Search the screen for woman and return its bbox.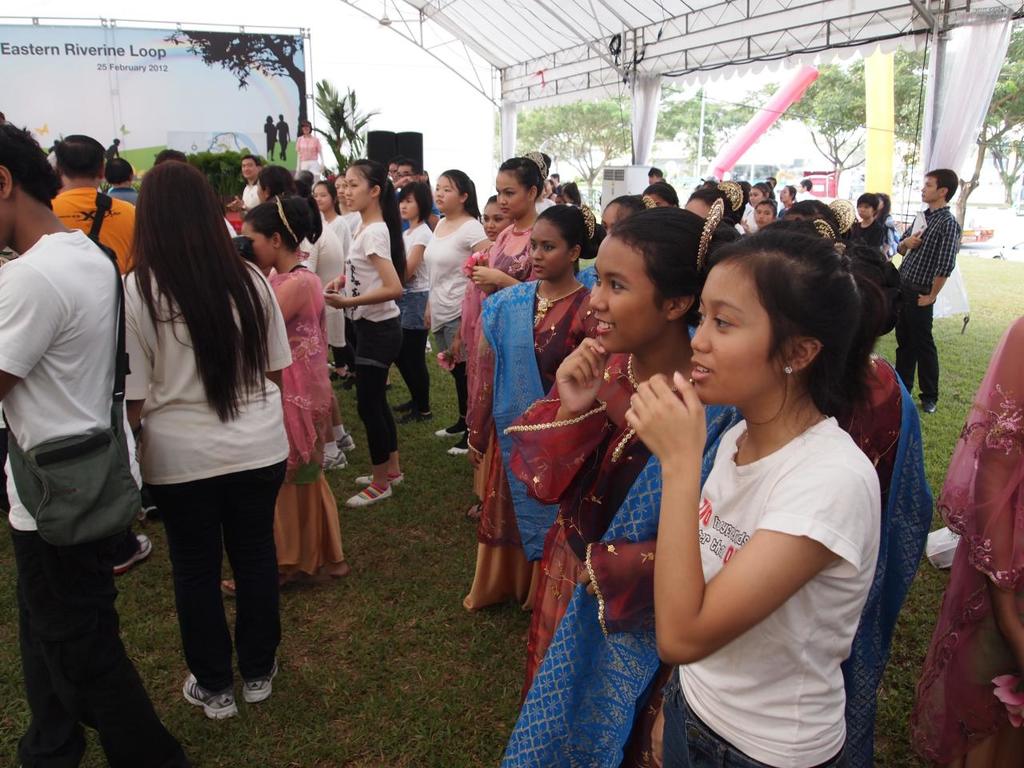
Found: (left=471, top=206, right=599, bottom=614).
